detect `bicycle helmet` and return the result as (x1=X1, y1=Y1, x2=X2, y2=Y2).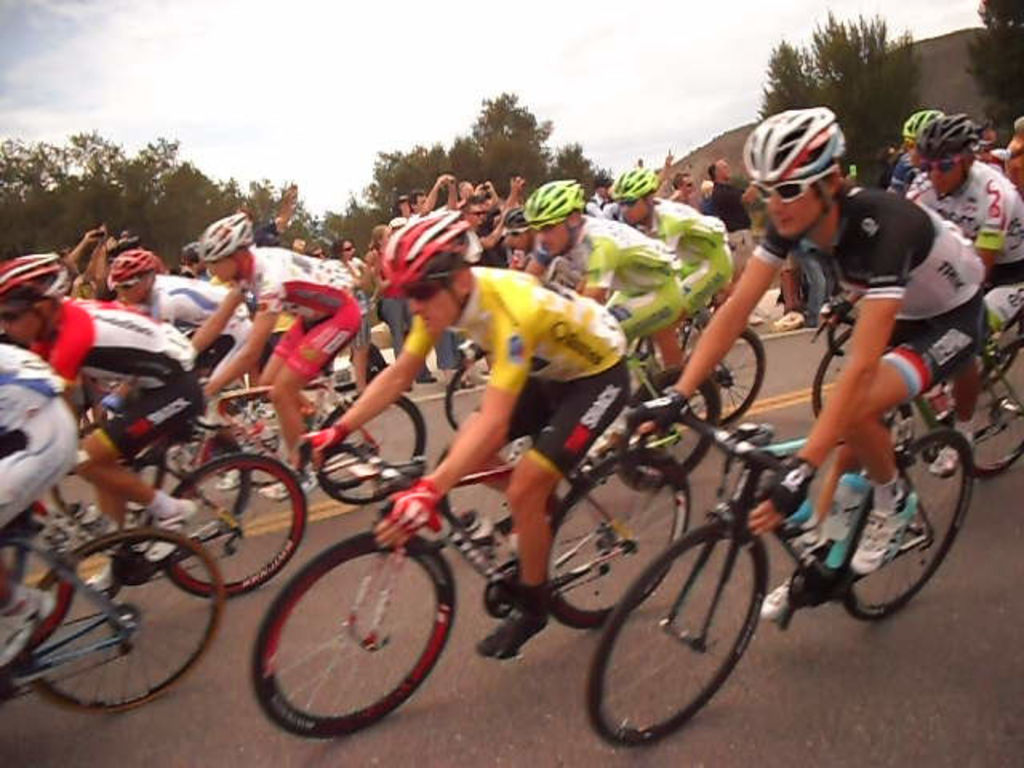
(x1=520, y1=181, x2=584, y2=219).
